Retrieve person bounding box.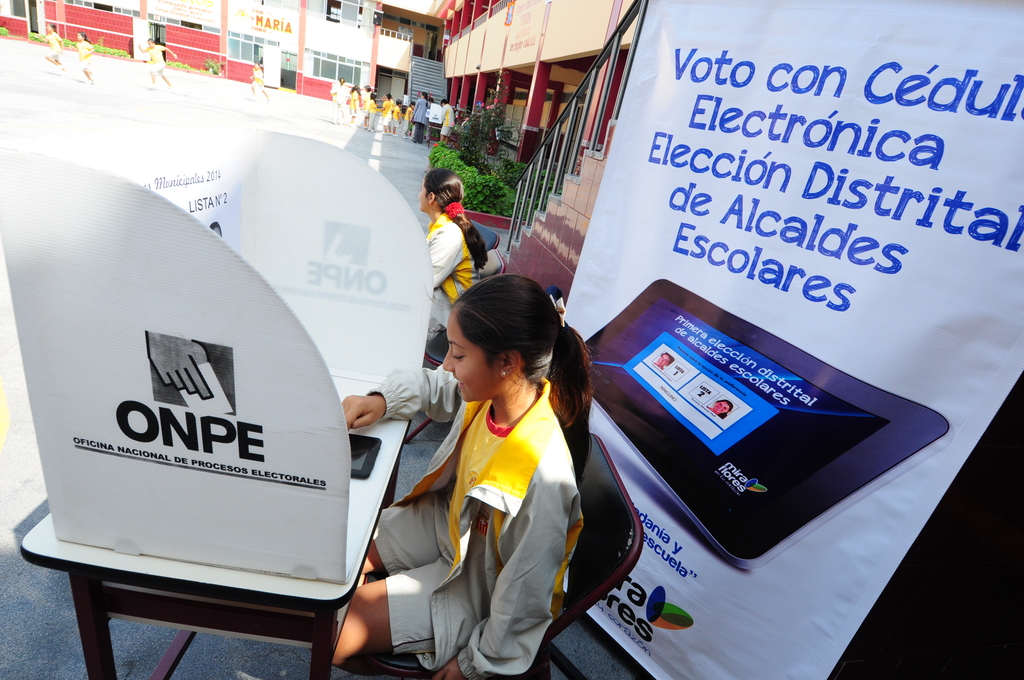
Bounding box: locate(417, 165, 502, 333).
